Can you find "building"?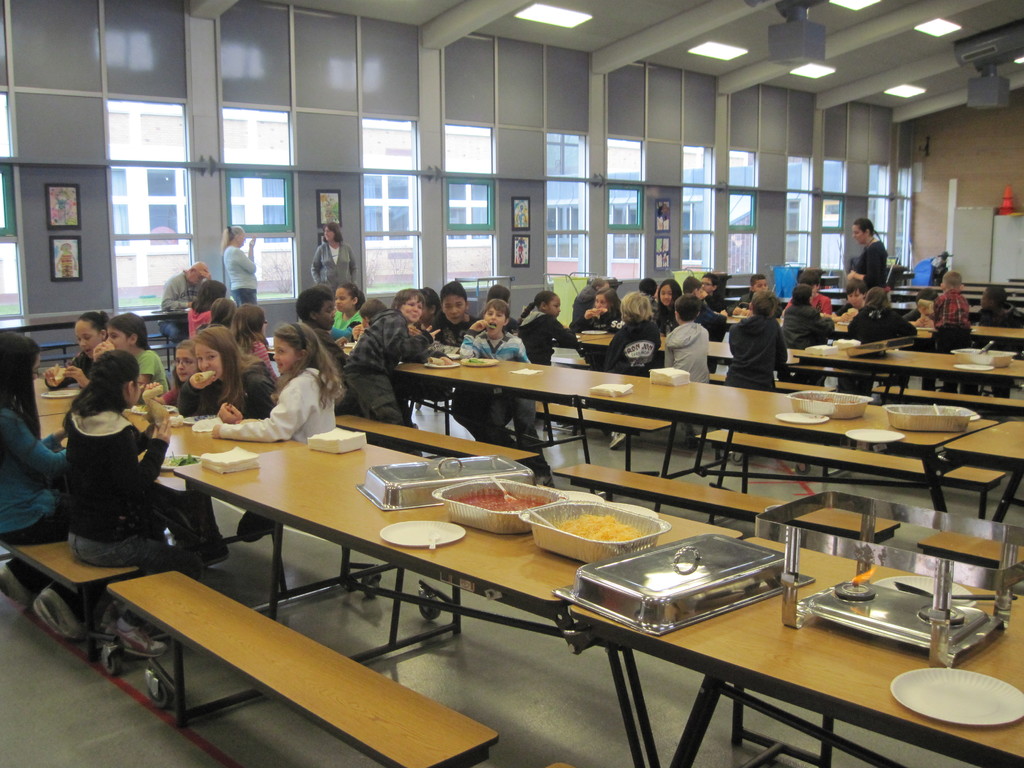
Yes, bounding box: bbox=[0, 0, 1023, 767].
